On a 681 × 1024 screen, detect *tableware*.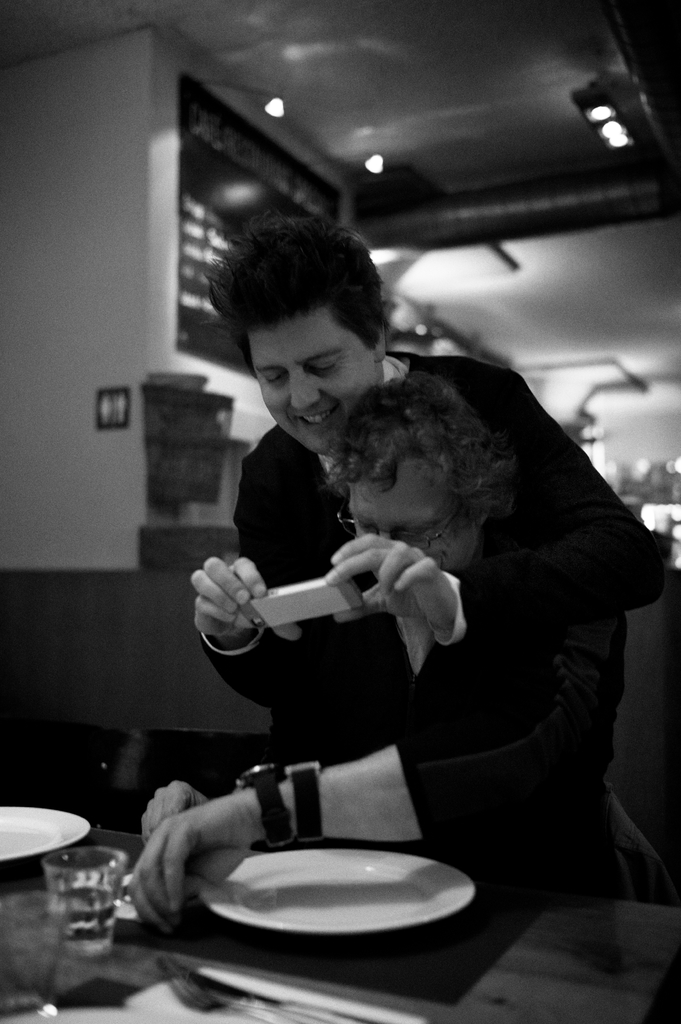
(0,803,93,865).
